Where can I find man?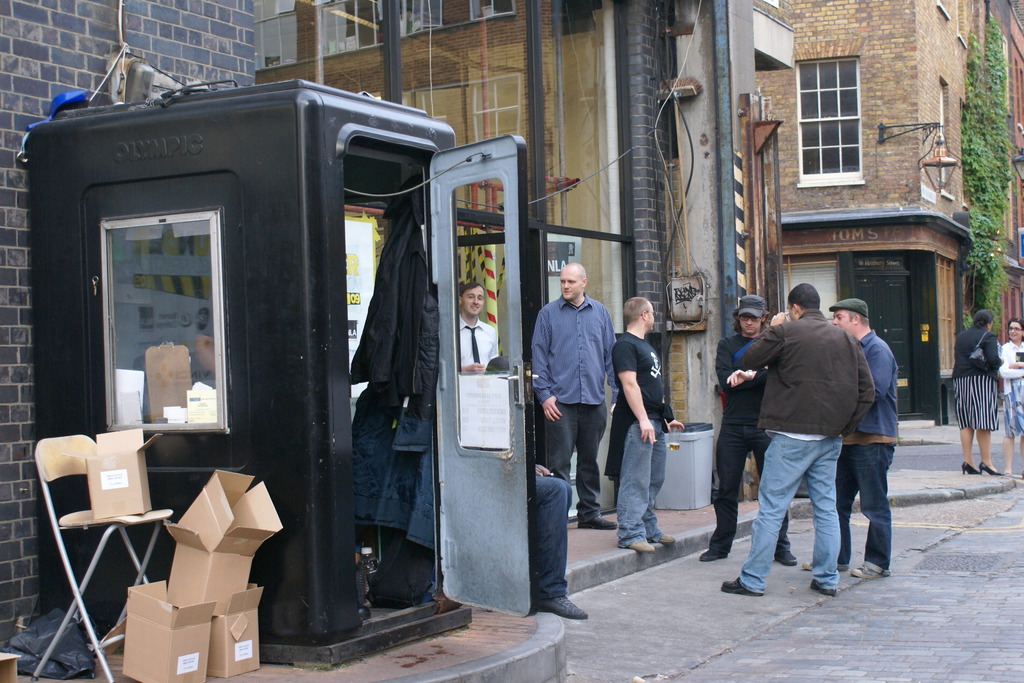
You can find it at [820,293,899,576].
